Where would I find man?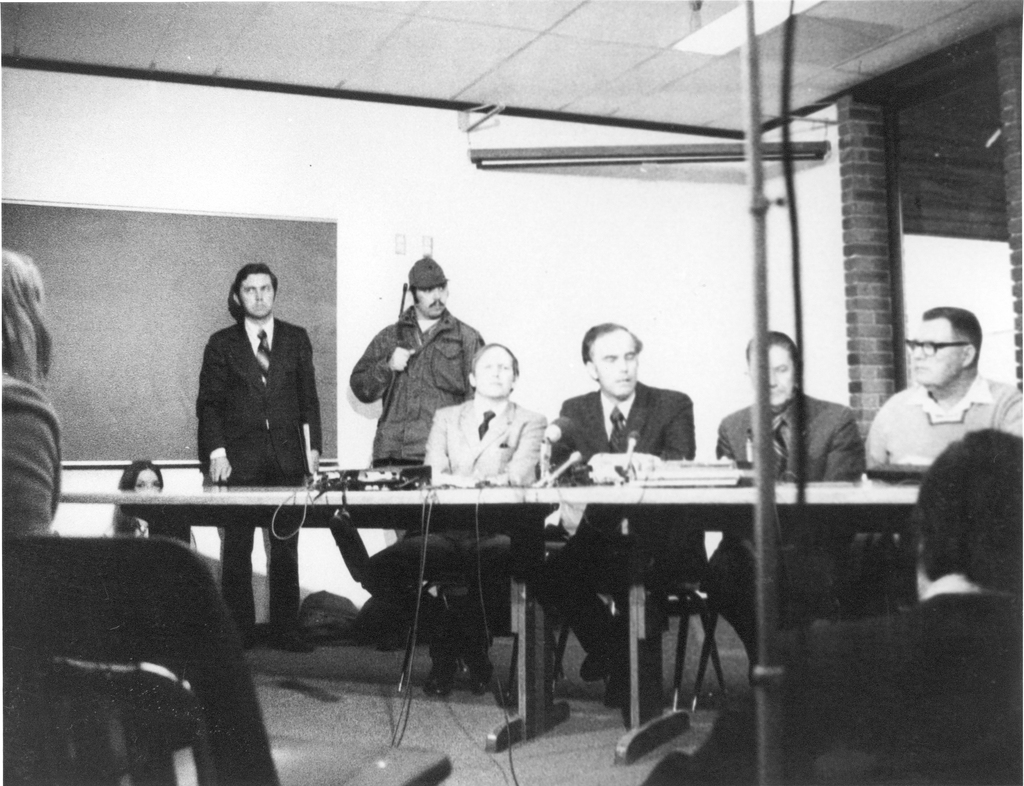
At locate(701, 327, 863, 671).
